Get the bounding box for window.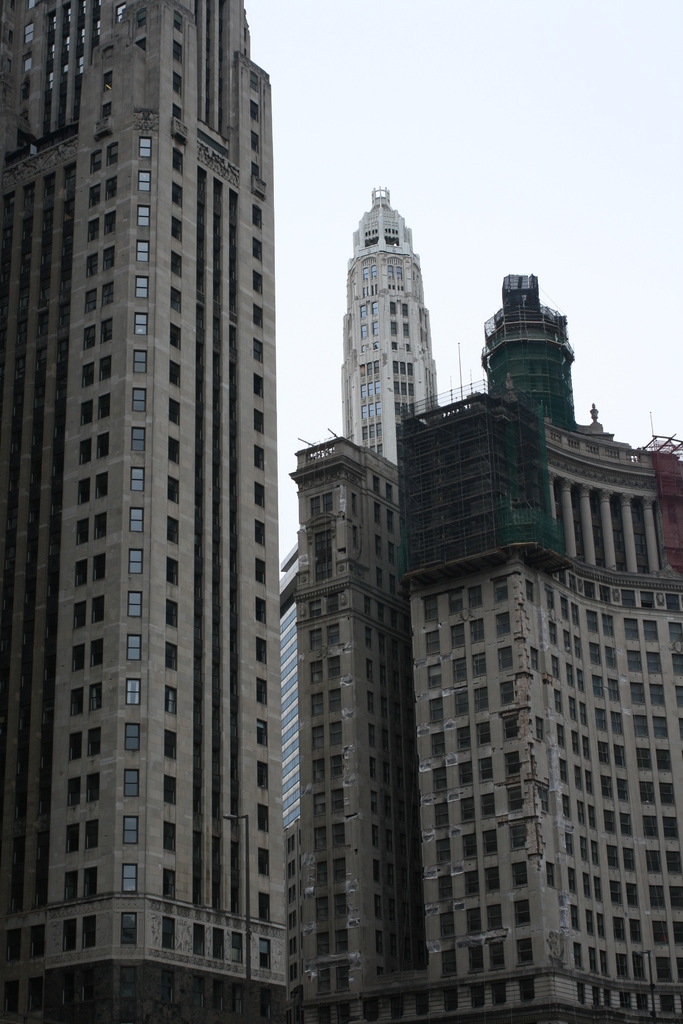
449,621,470,649.
